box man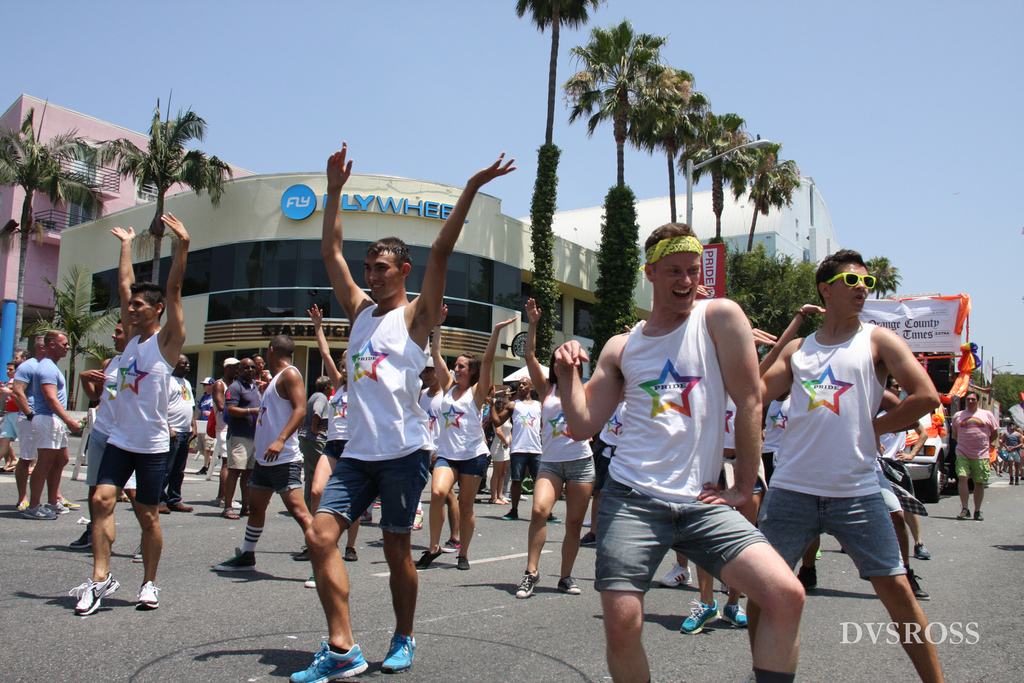
bbox=[217, 357, 266, 526]
